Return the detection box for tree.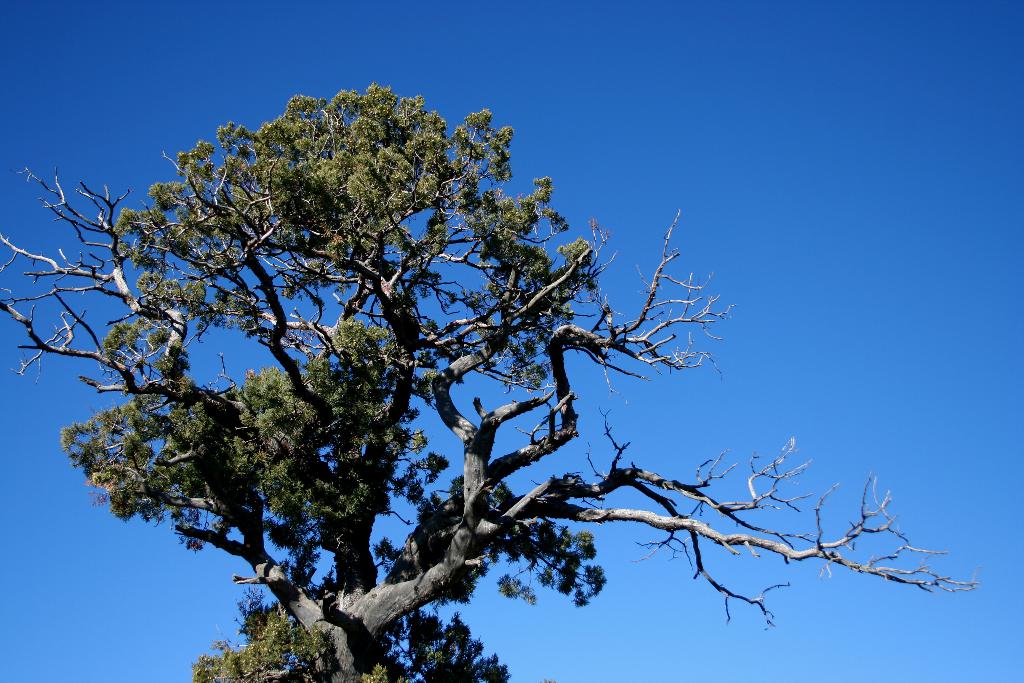
<bbox>0, 87, 973, 682</bbox>.
